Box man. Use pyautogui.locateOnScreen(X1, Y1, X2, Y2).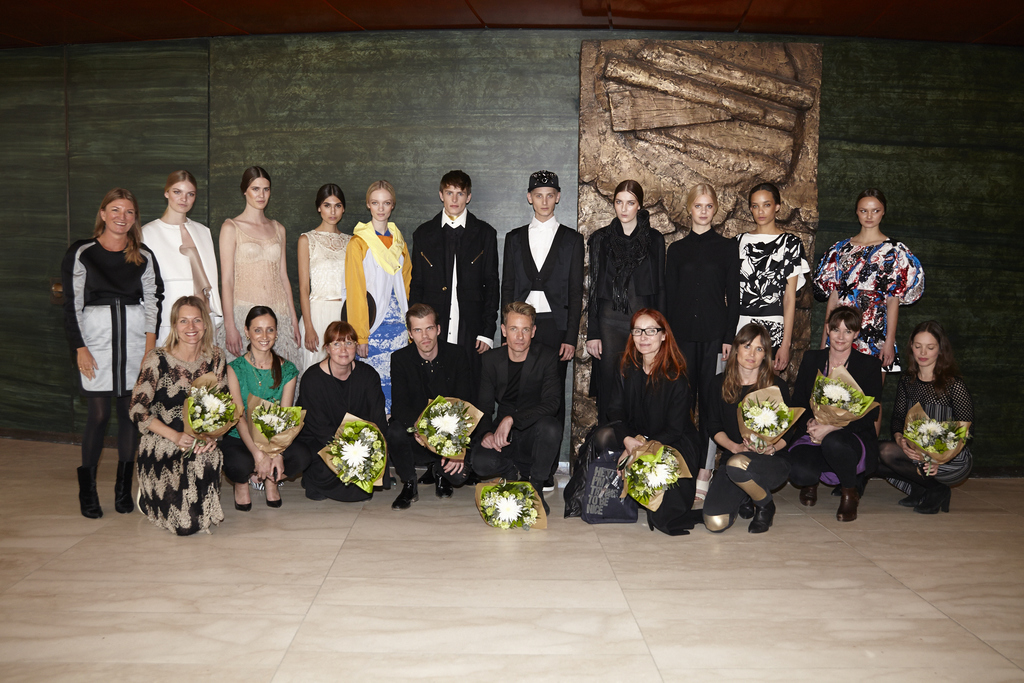
pyautogui.locateOnScreen(384, 303, 481, 511).
